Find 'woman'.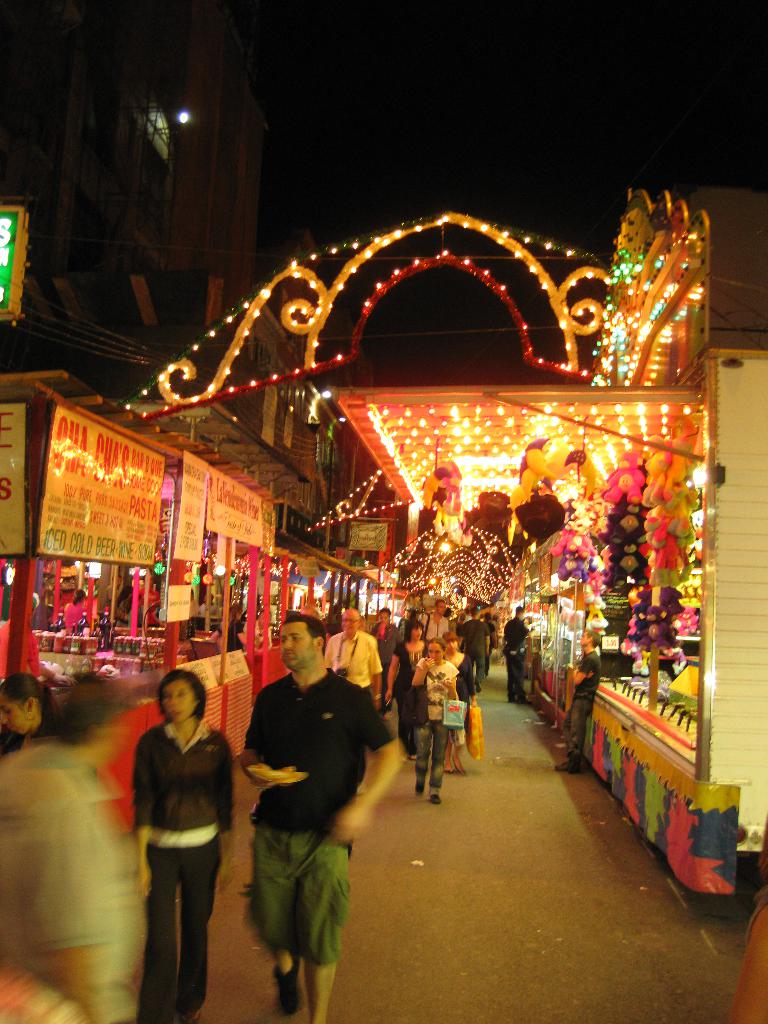
<region>440, 629, 476, 774</region>.
